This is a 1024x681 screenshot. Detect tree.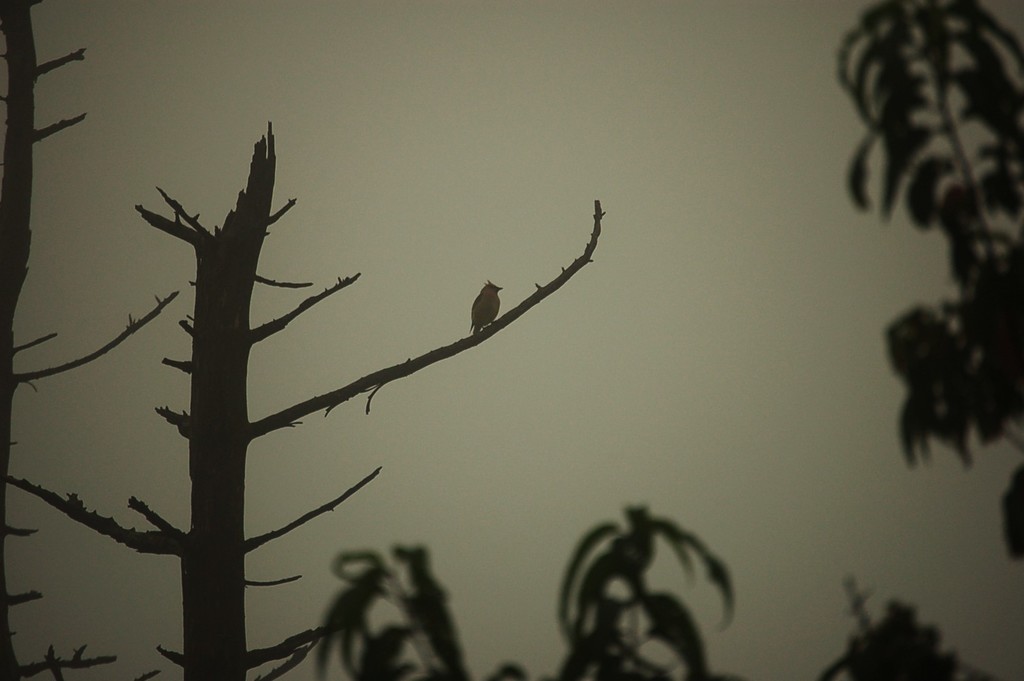
box=[834, 0, 1023, 558].
